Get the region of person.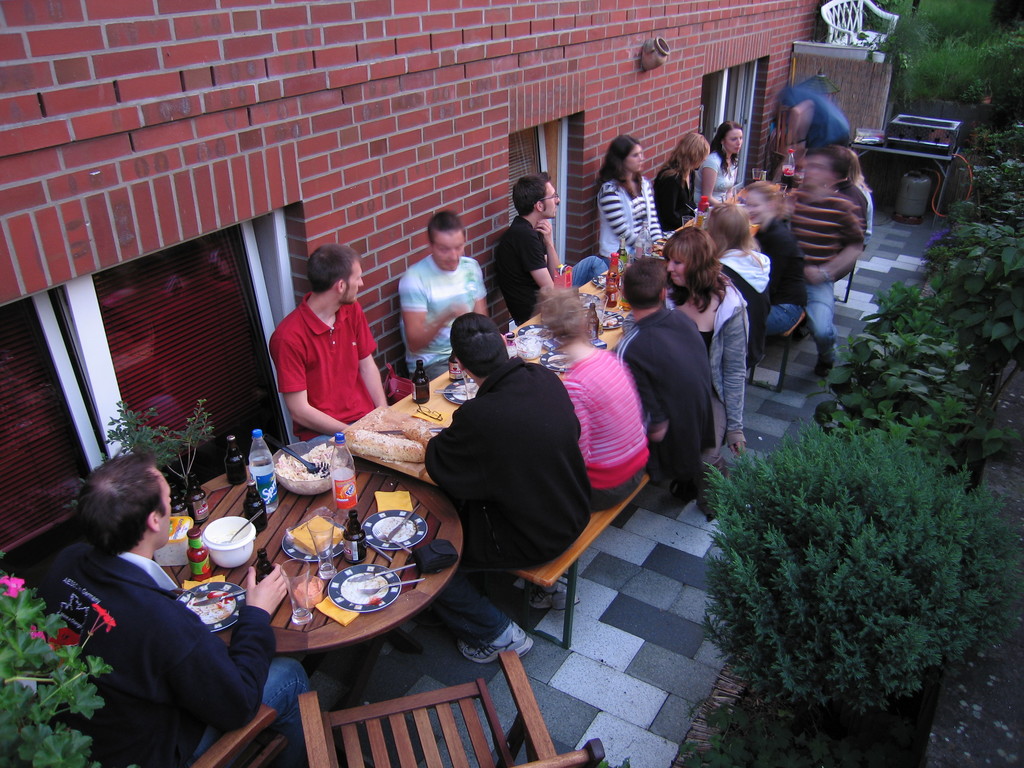
<box>400,209,486,380</box>.
